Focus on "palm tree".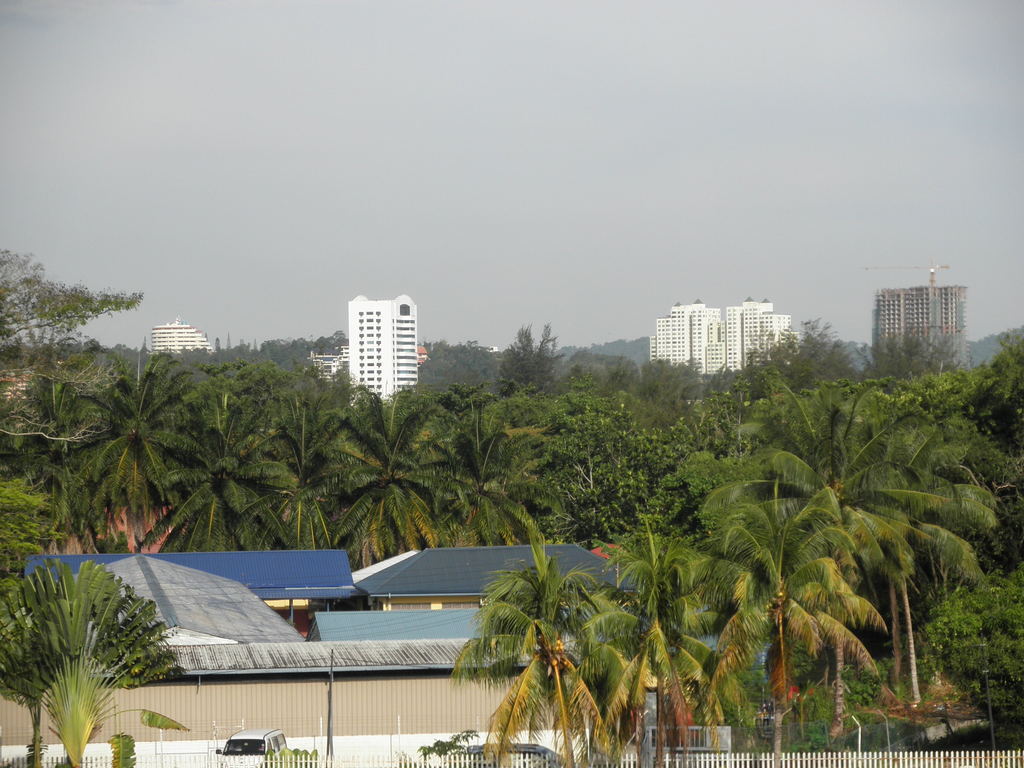
Focused at rect(23, 577, 151, 751).
